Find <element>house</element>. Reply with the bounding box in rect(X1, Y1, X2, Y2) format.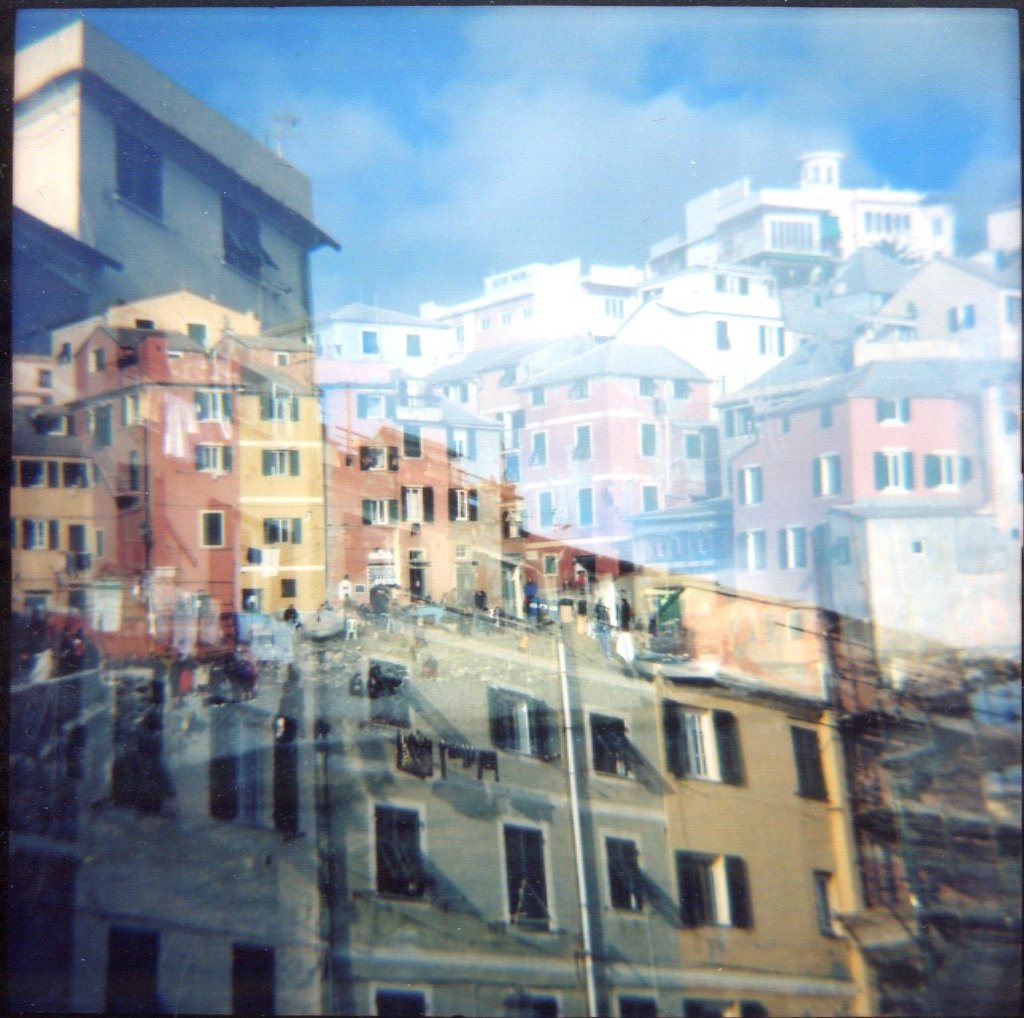
rect(840, 488, 1023, 717).
